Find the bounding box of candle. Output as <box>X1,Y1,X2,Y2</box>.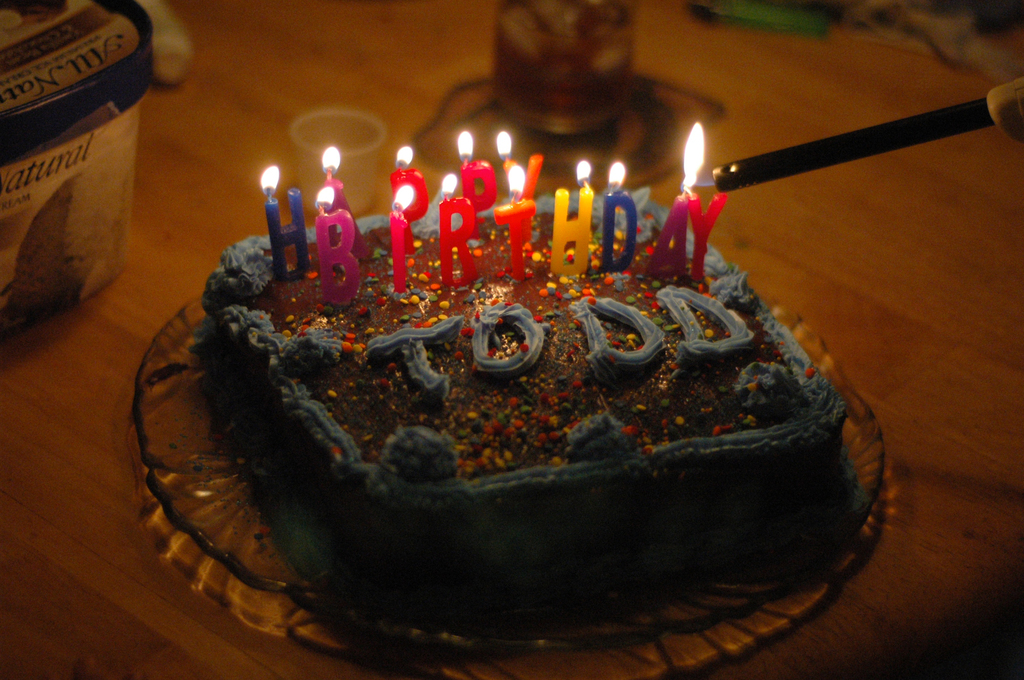
<box>390,184,407,293</box>.
